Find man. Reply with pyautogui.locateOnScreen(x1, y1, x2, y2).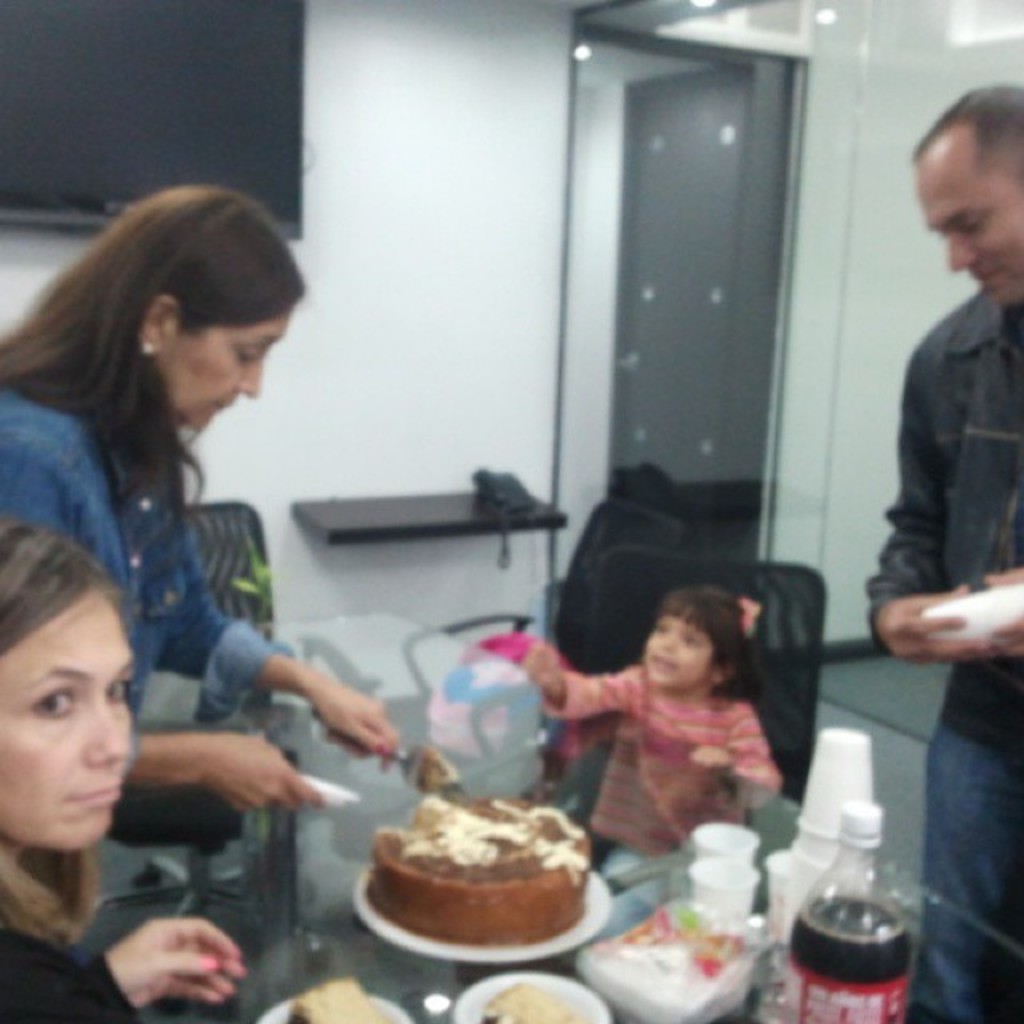
pyautogui.locateOnScreen(867, 123, 1023, 720).
